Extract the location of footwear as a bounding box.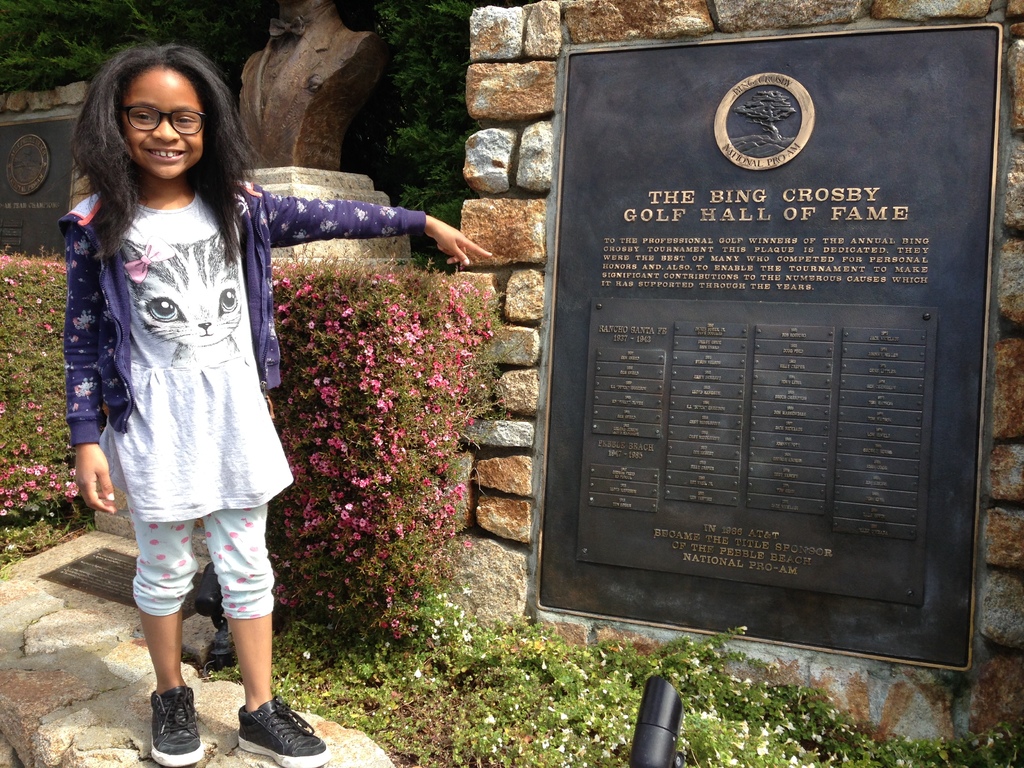
left=236, top=696, right=326, bottom=767.
